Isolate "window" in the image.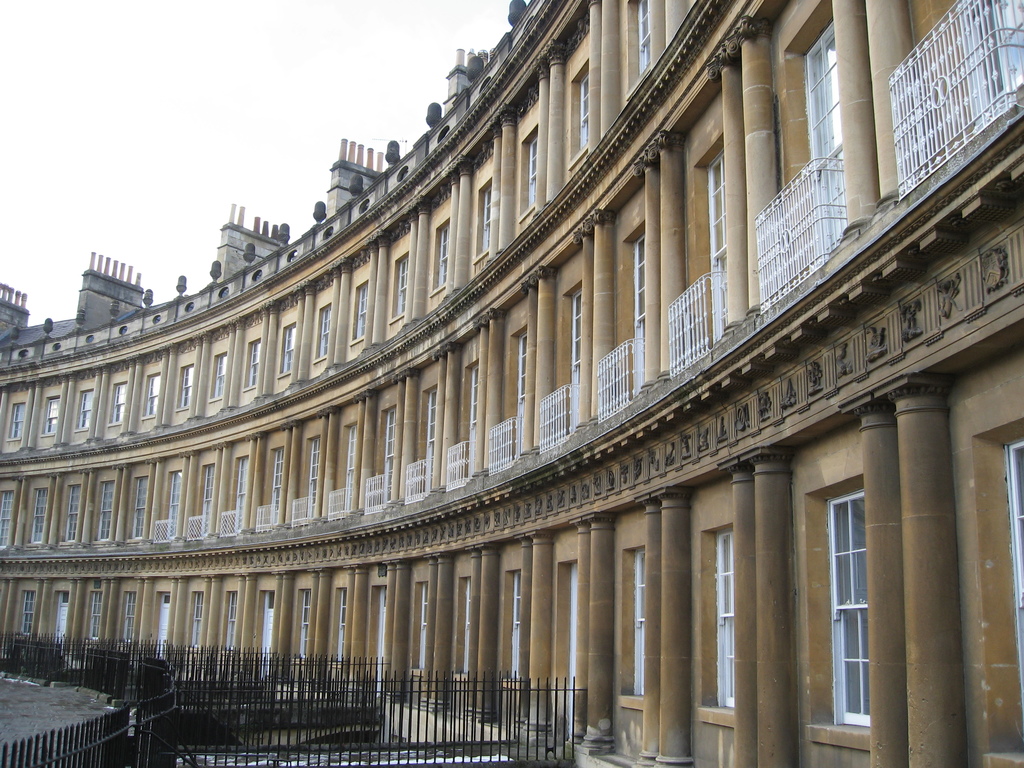
Isolated region: l=627, t=0, r=649, b=99.
